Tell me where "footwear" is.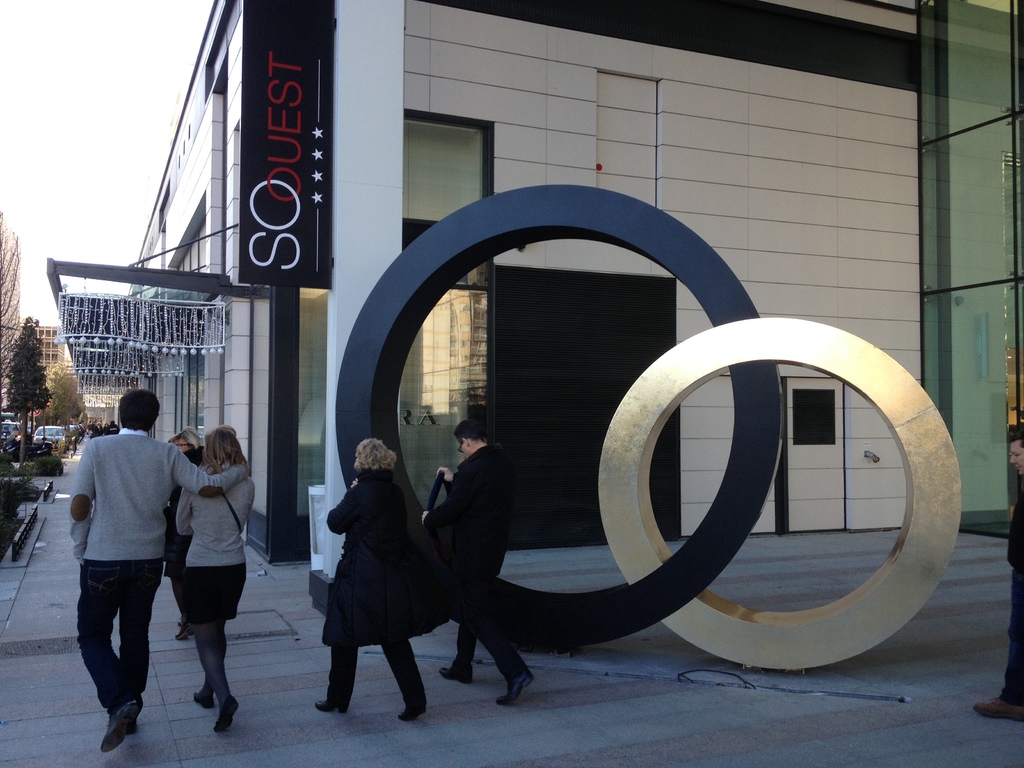
"footwear" is at <box>313,700,344,713</box>.
